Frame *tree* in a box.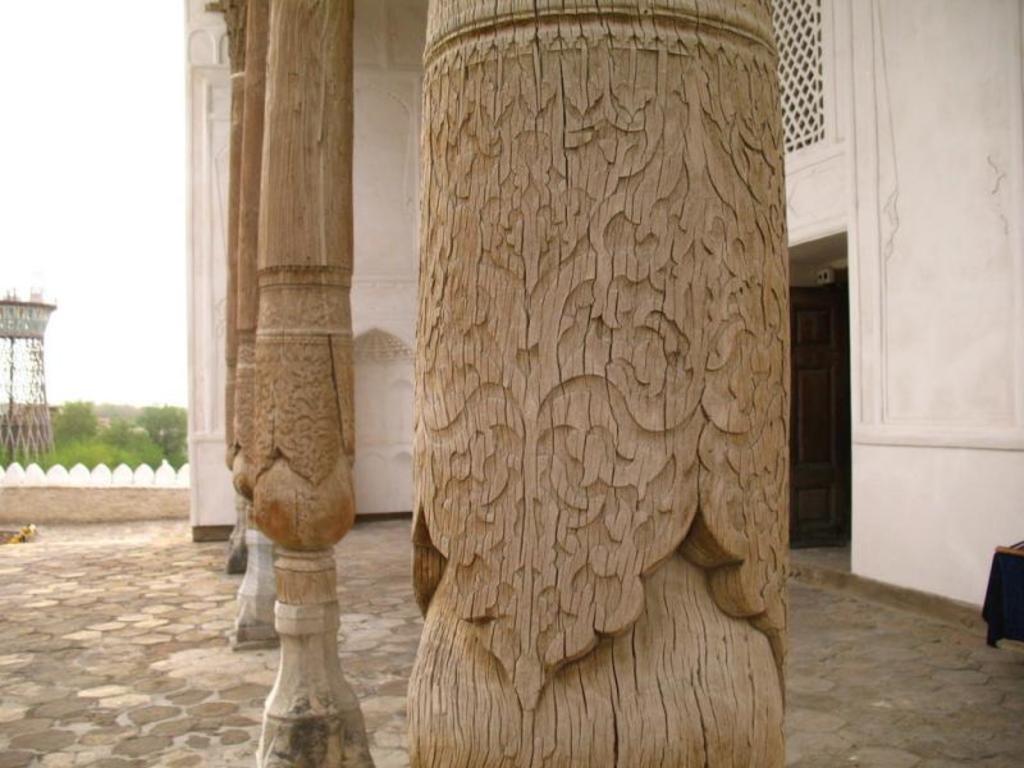
x1=134 y1=401 x2=191 y2=452.
